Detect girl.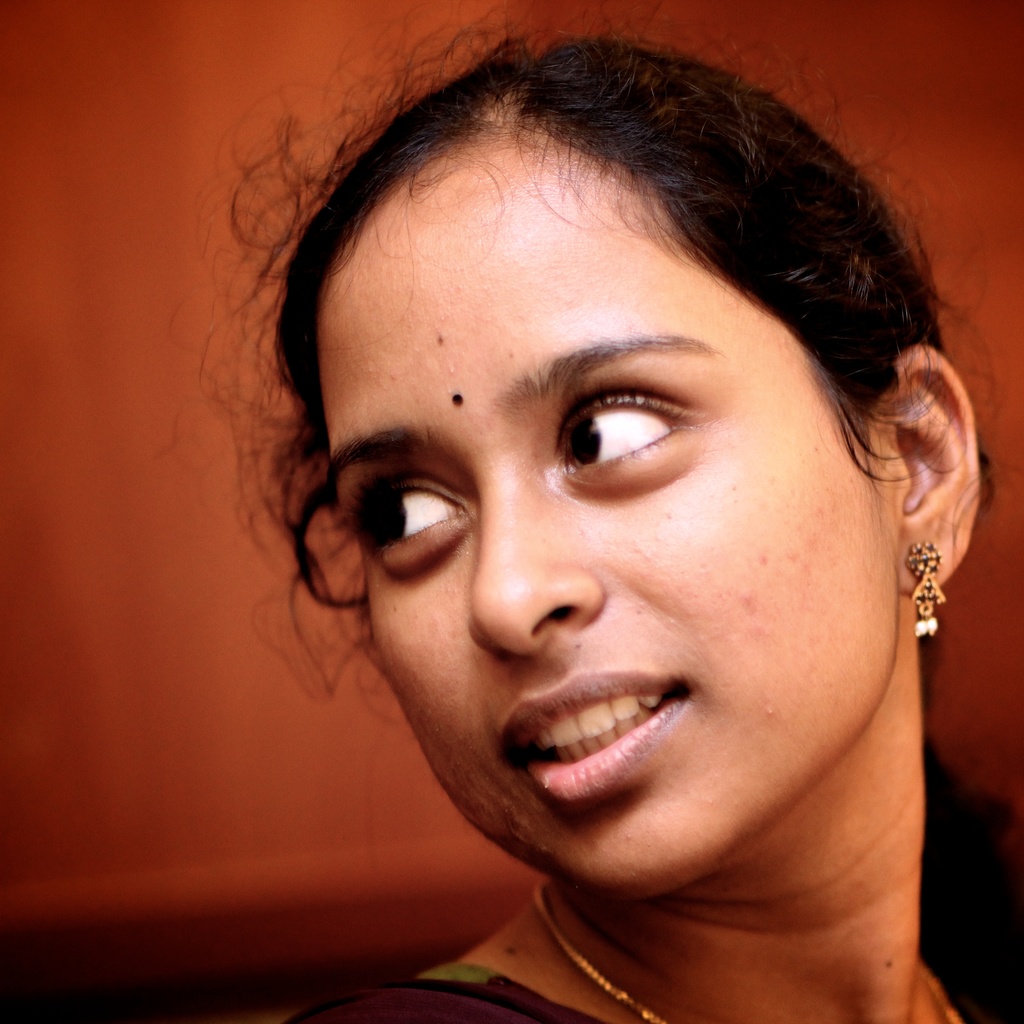
Detected at 172,1,1023,1023.
